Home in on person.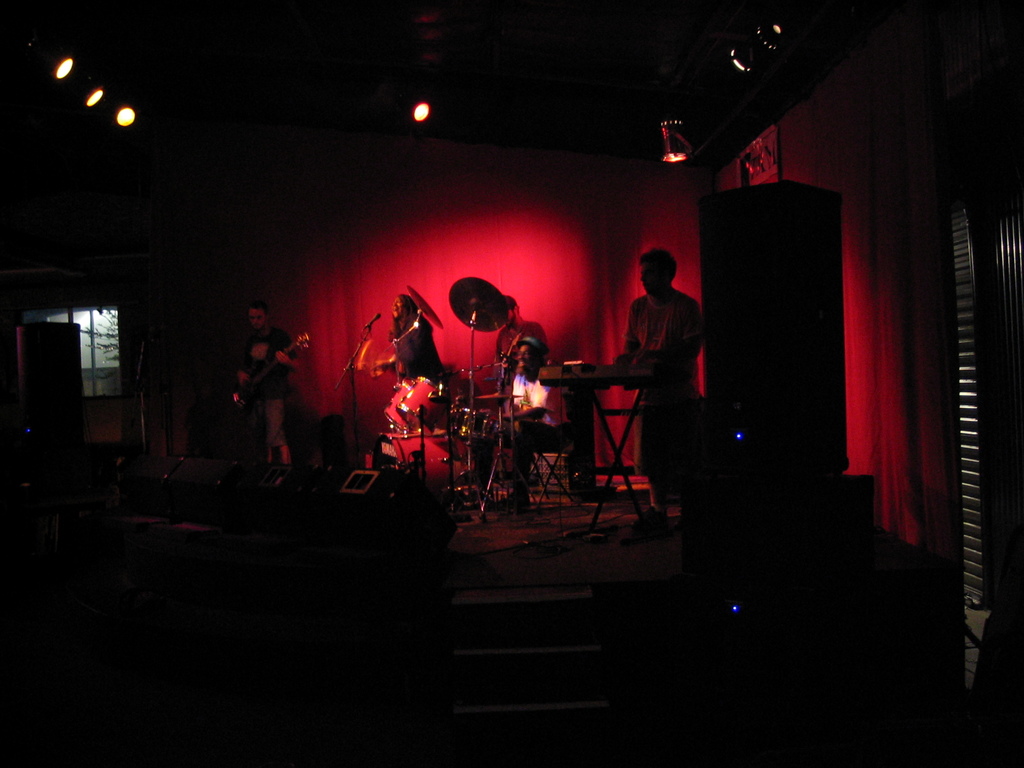
Homed in at rect(228, 294, 294, 467).
